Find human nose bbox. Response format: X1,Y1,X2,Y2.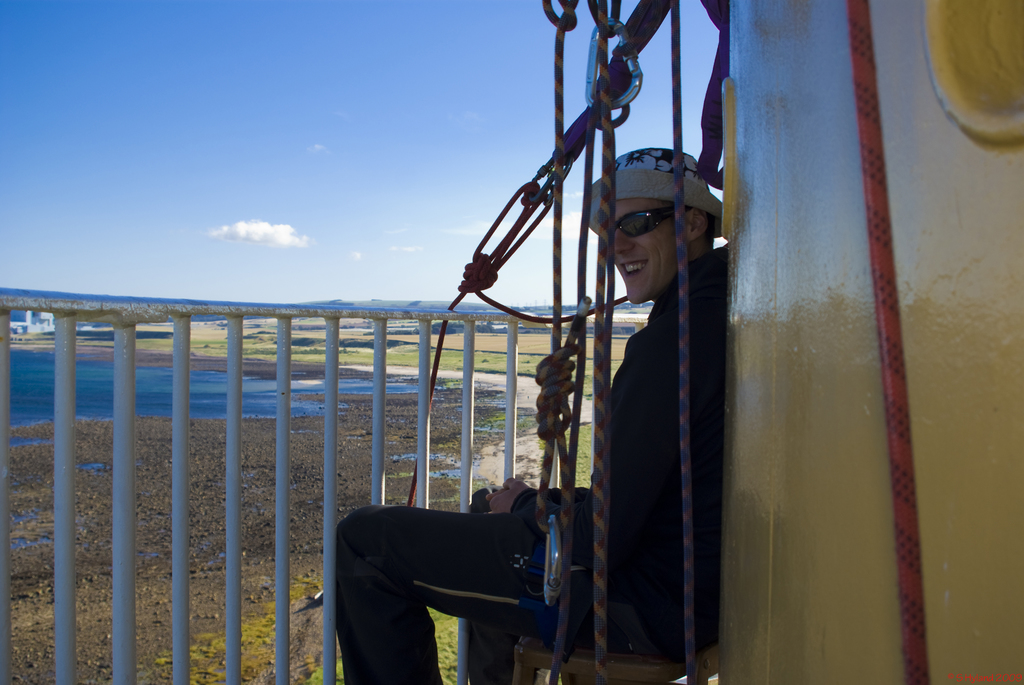
611,232,635,256.
